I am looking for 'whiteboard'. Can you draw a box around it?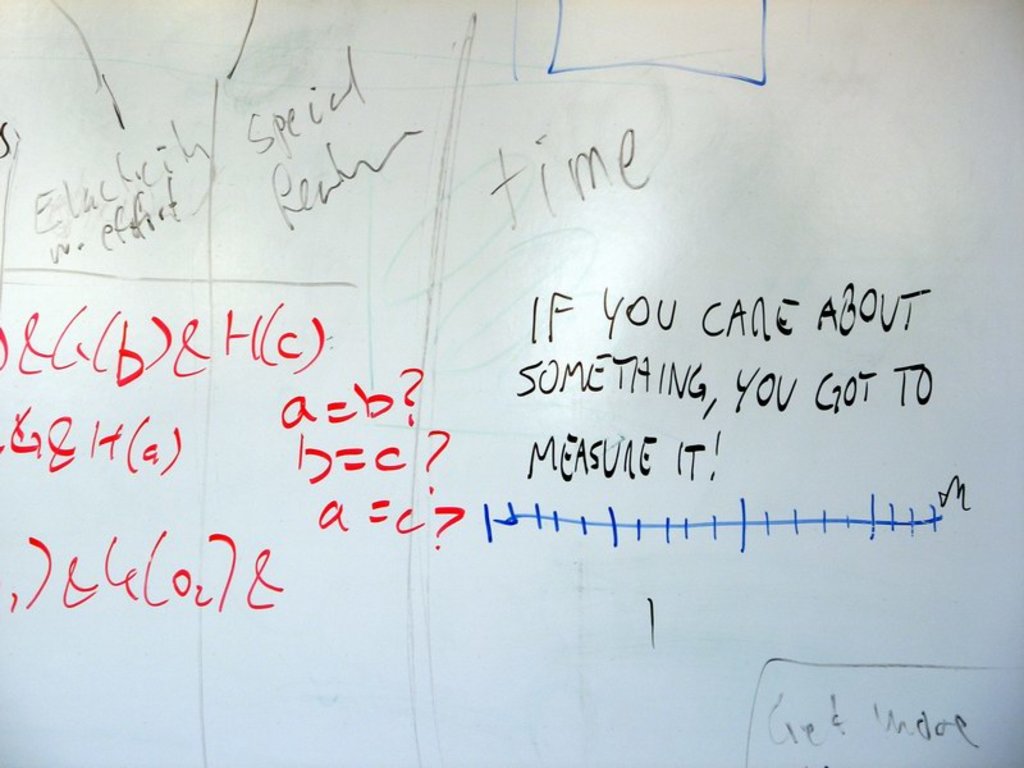
Sure, the bounding box is BBox(0, 0, 1023, 767).
